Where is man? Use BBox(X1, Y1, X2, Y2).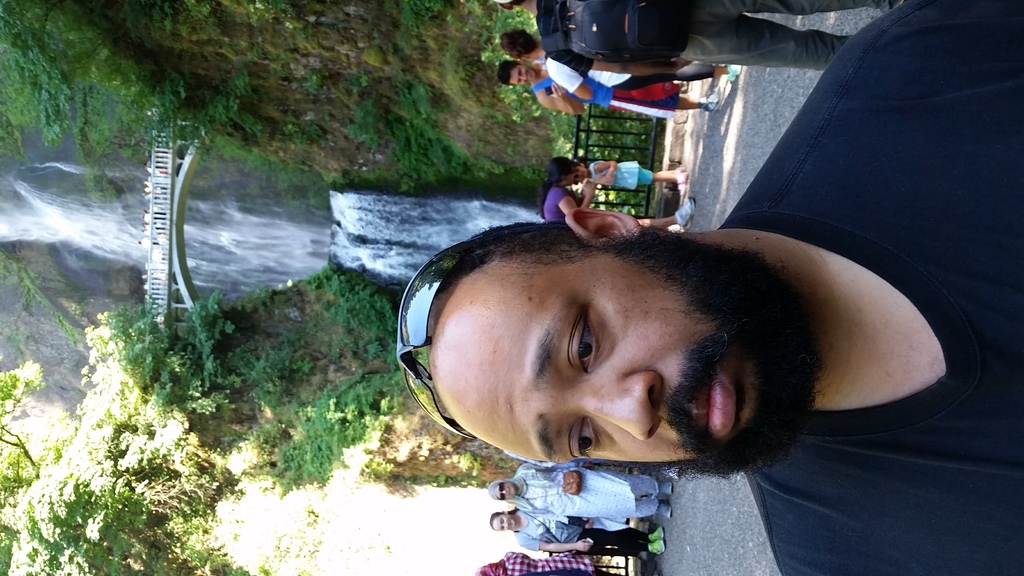
BBox(399, 0, 1023, 575).
